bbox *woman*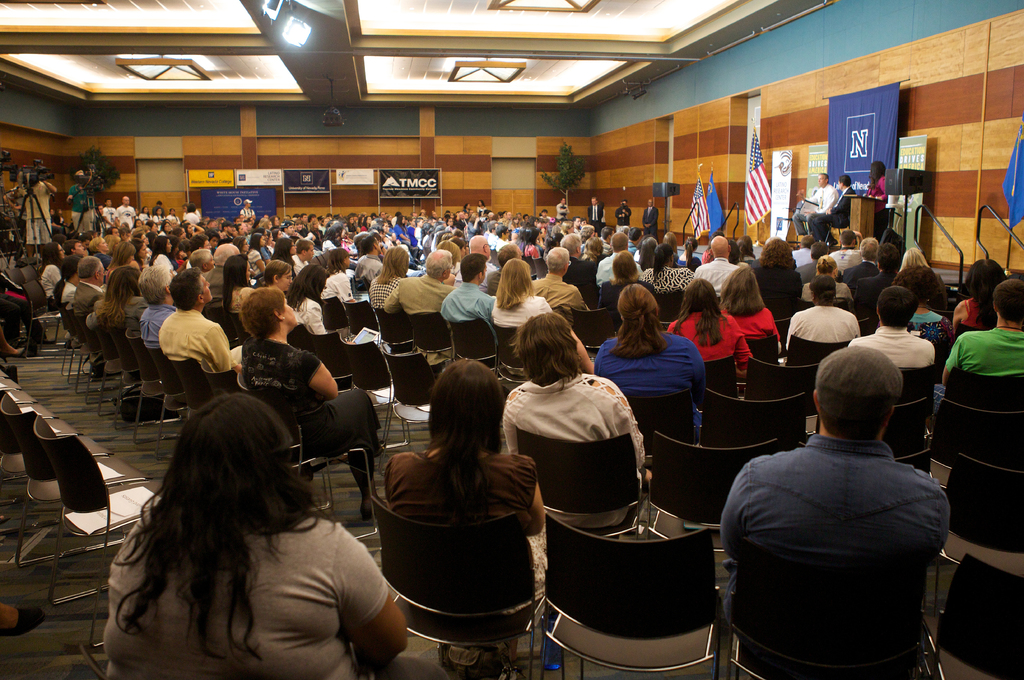
885 267 954 333
